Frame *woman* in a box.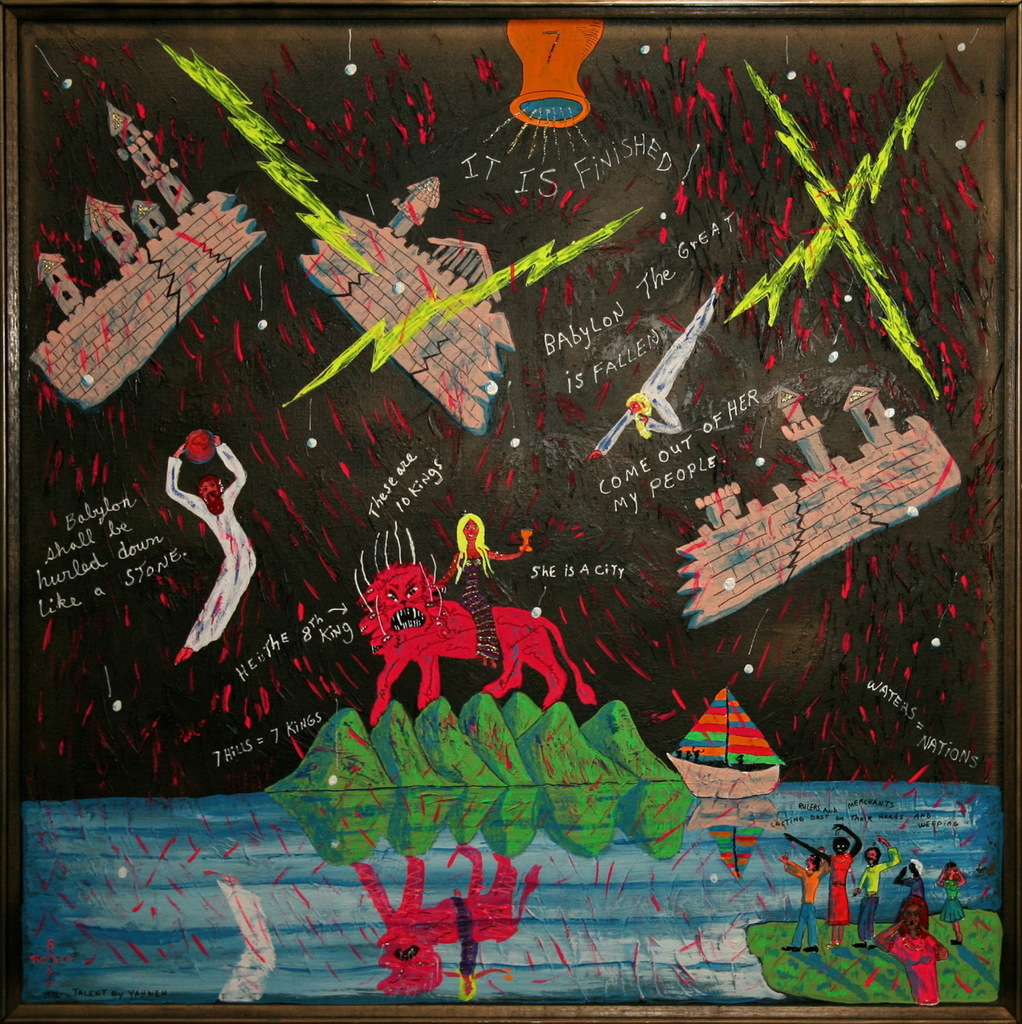
pyautogui.locateOnScreen(875, 894, 949, 1002).
